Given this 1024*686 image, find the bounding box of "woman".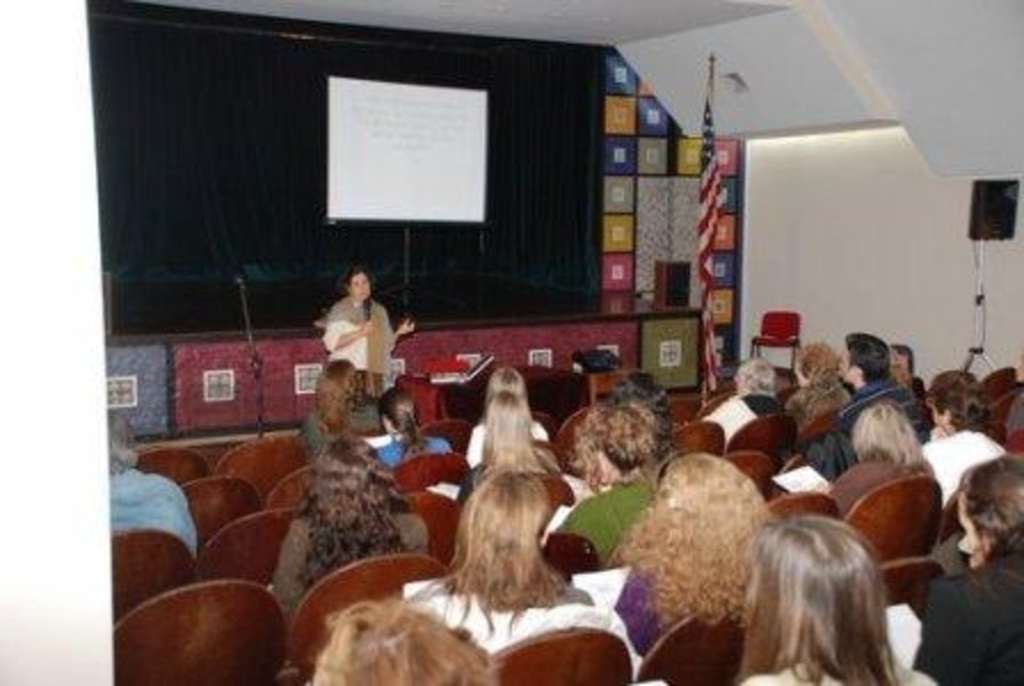
region(825, 402, 939, 505).
